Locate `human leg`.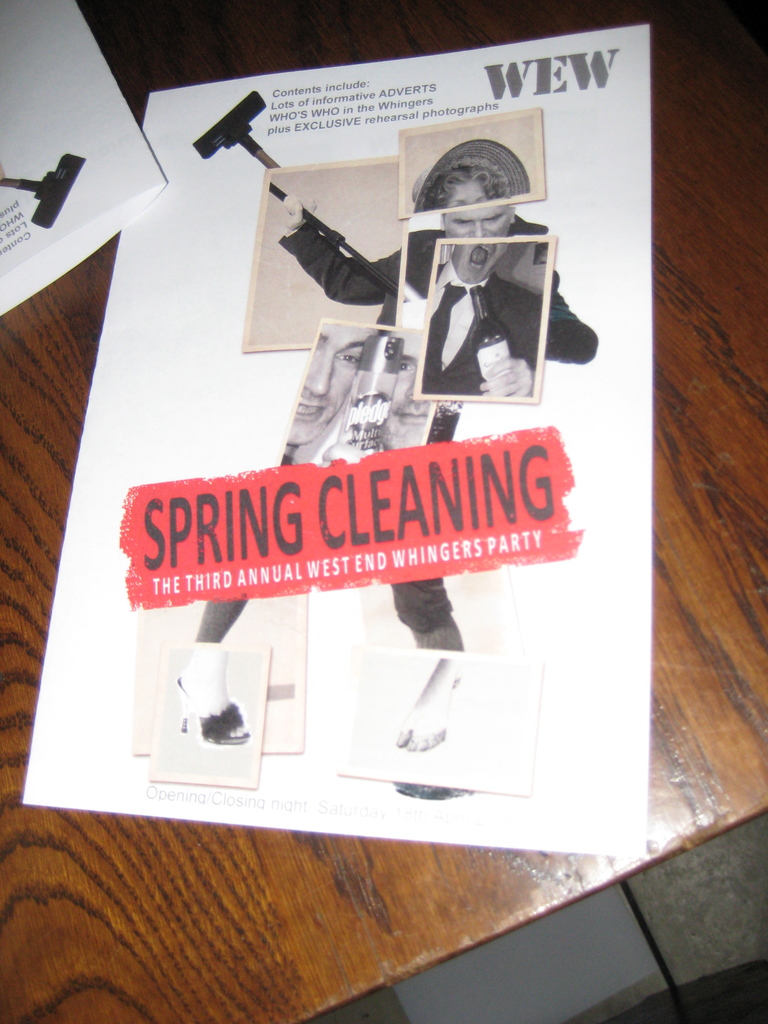
Bounding box: left=384, top=394, right=464, bottom=751.
